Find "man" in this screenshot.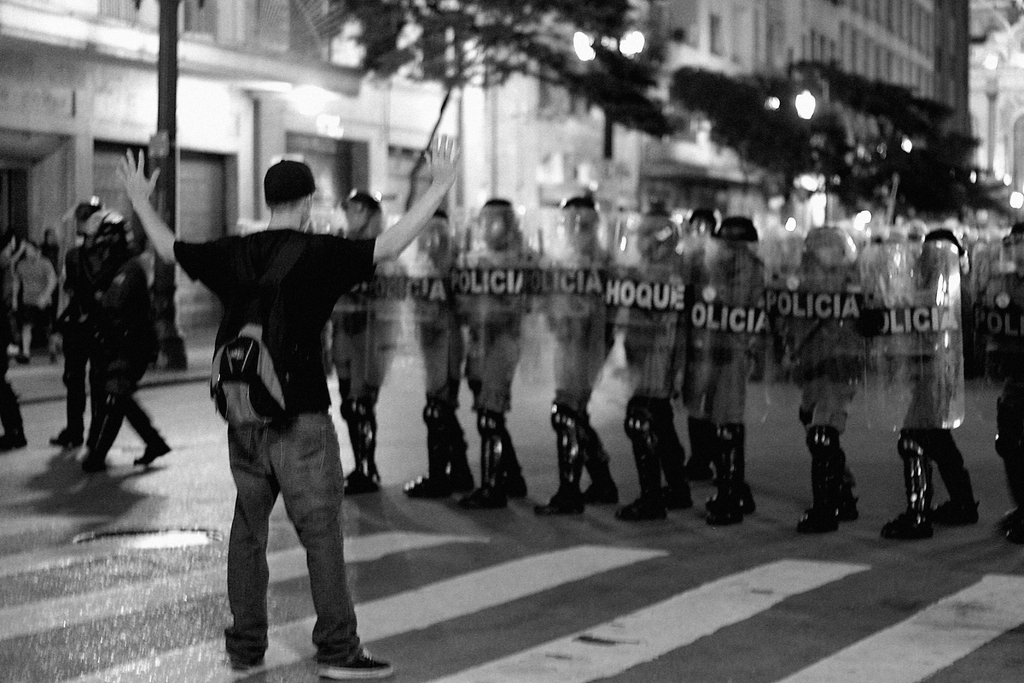
The bounding box for "man" is <bbox>879, 218, 978, 540</bbox>.
